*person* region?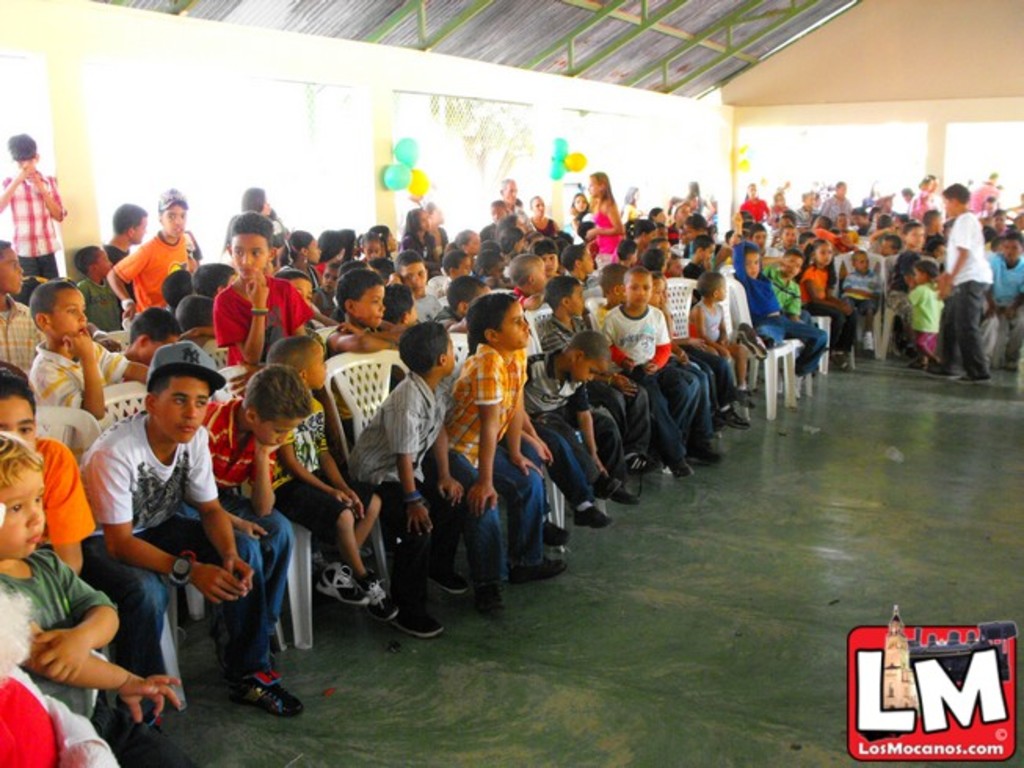
left=154, top=270, right=209, bottom=306
